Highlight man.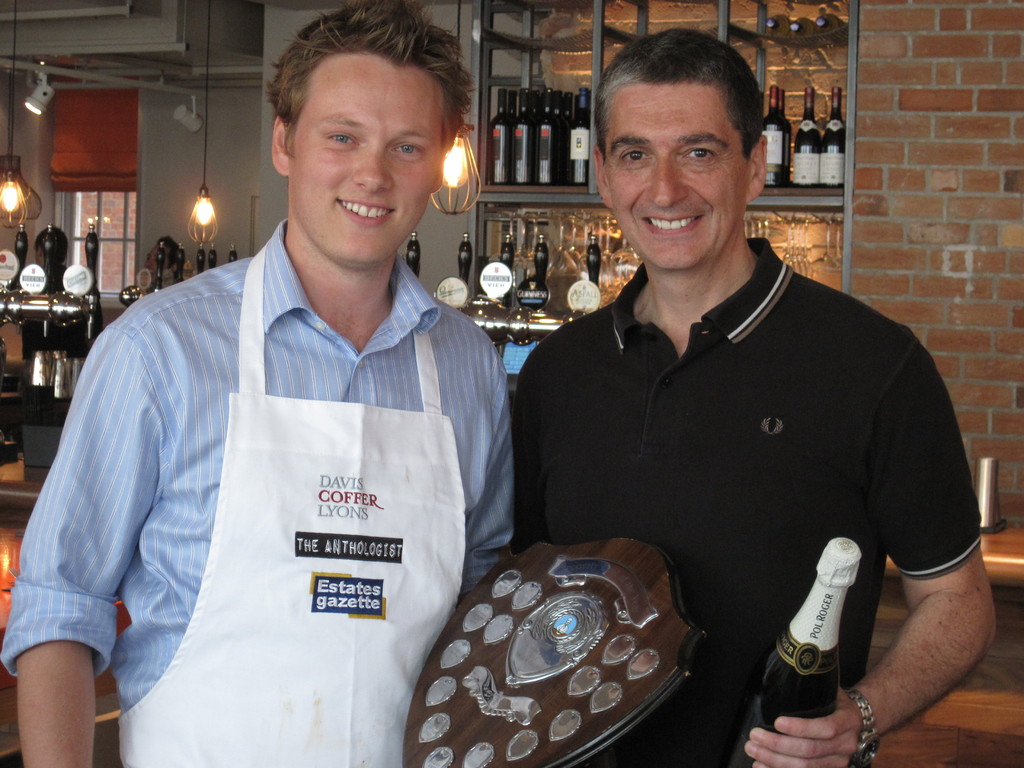
Highlighted region: crop(490, 74, 983, 767).
